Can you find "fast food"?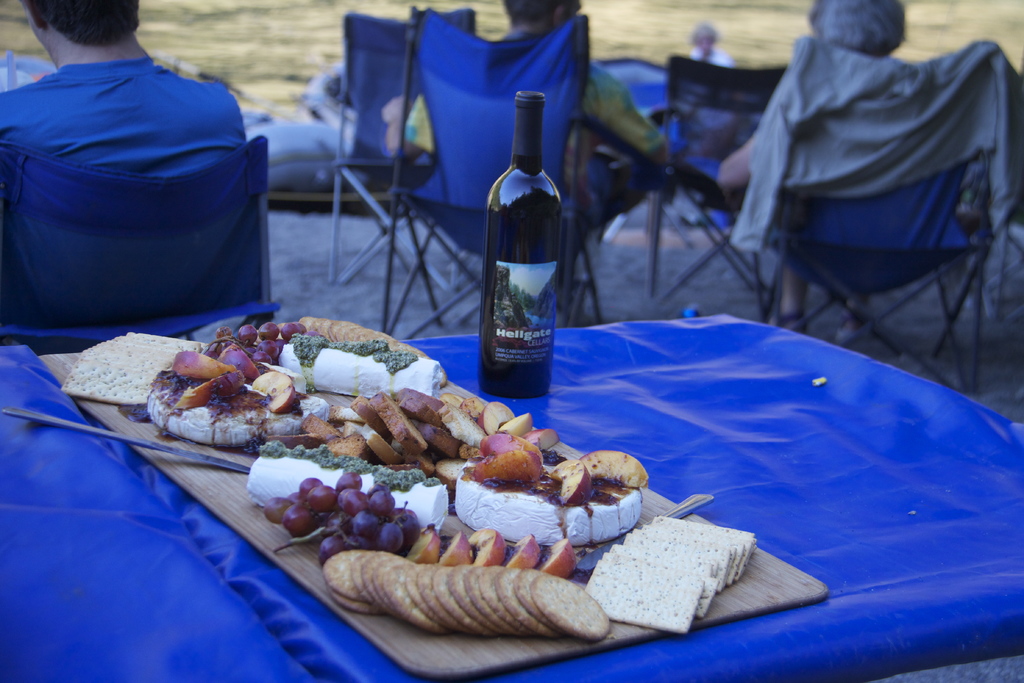
Yes, bounding box: 258,469,424,562.
